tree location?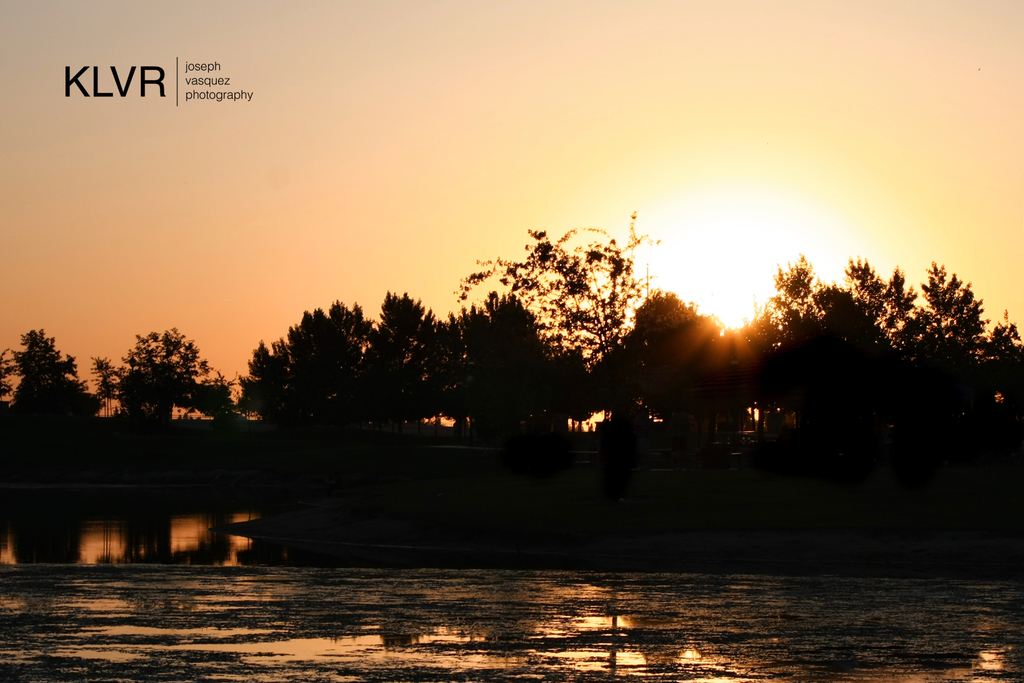
bbox(472, 220, 643, 369)
